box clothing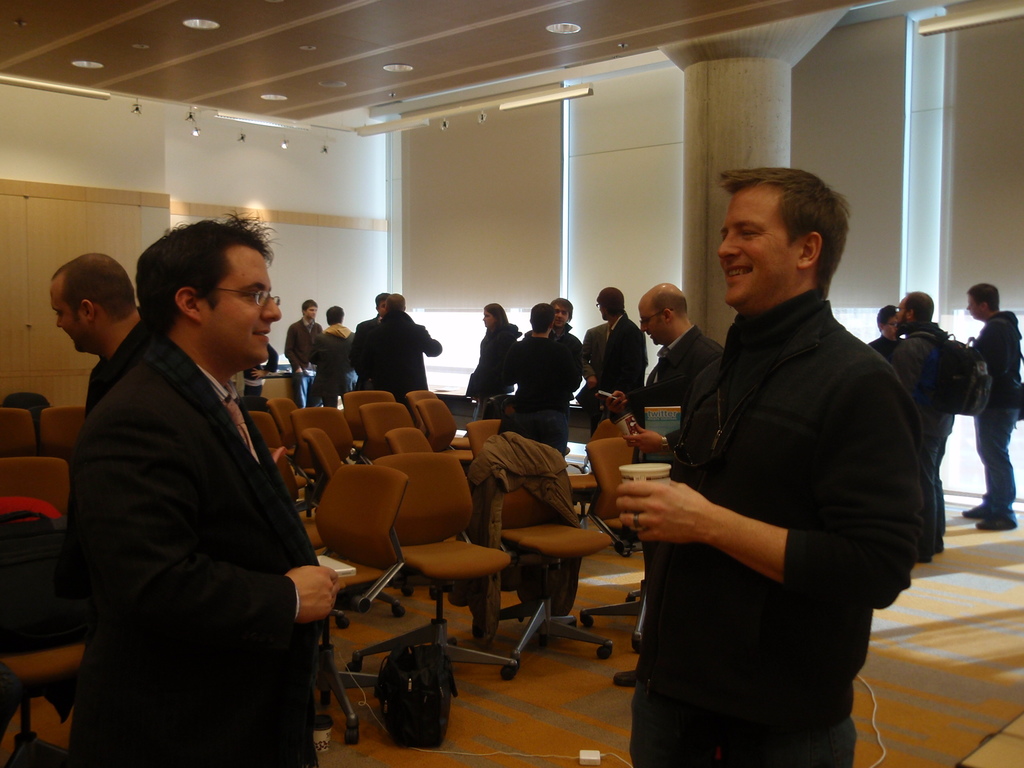
x1=969, y1=308, x2=1023, y2=522
